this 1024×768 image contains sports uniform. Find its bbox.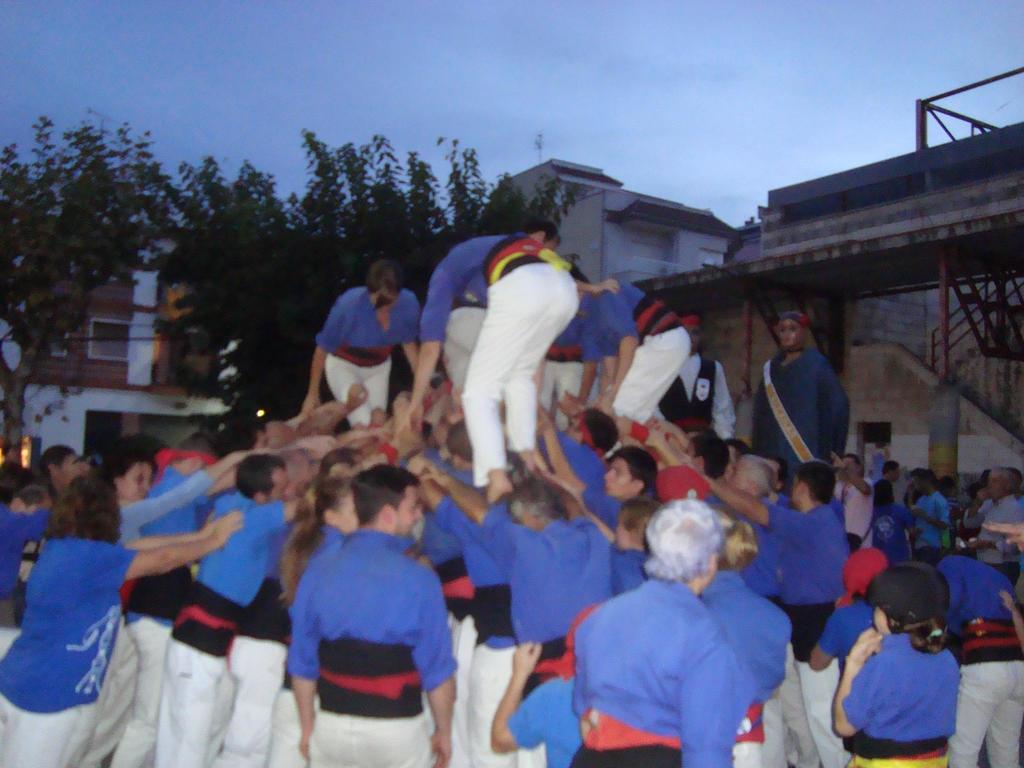
<region>314, 285, 427, 442</region>.
